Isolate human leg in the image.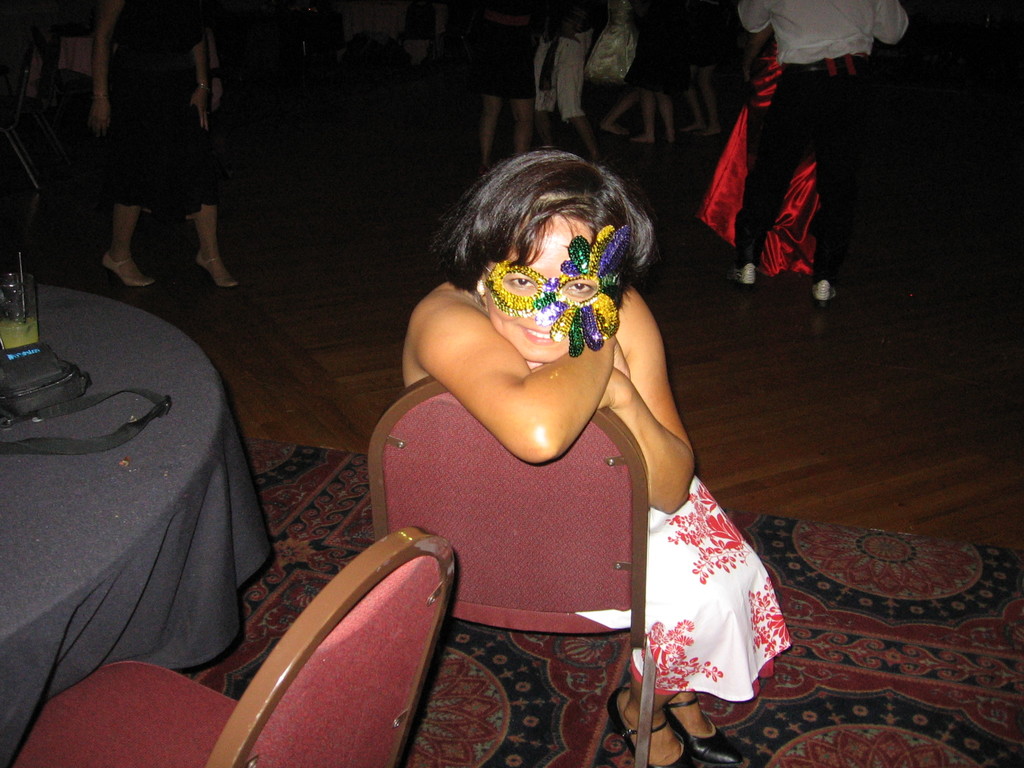
Isolated region: <bbox>725, 74, 804, 285</bbox>.
